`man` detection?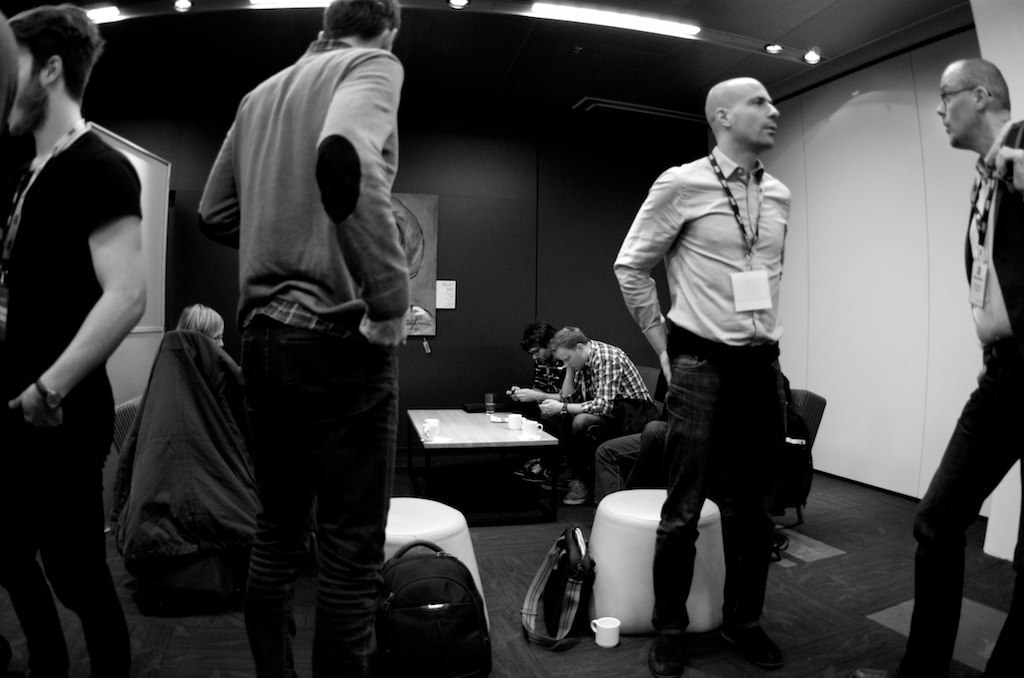
locate(910, 55, 1023, 677)
